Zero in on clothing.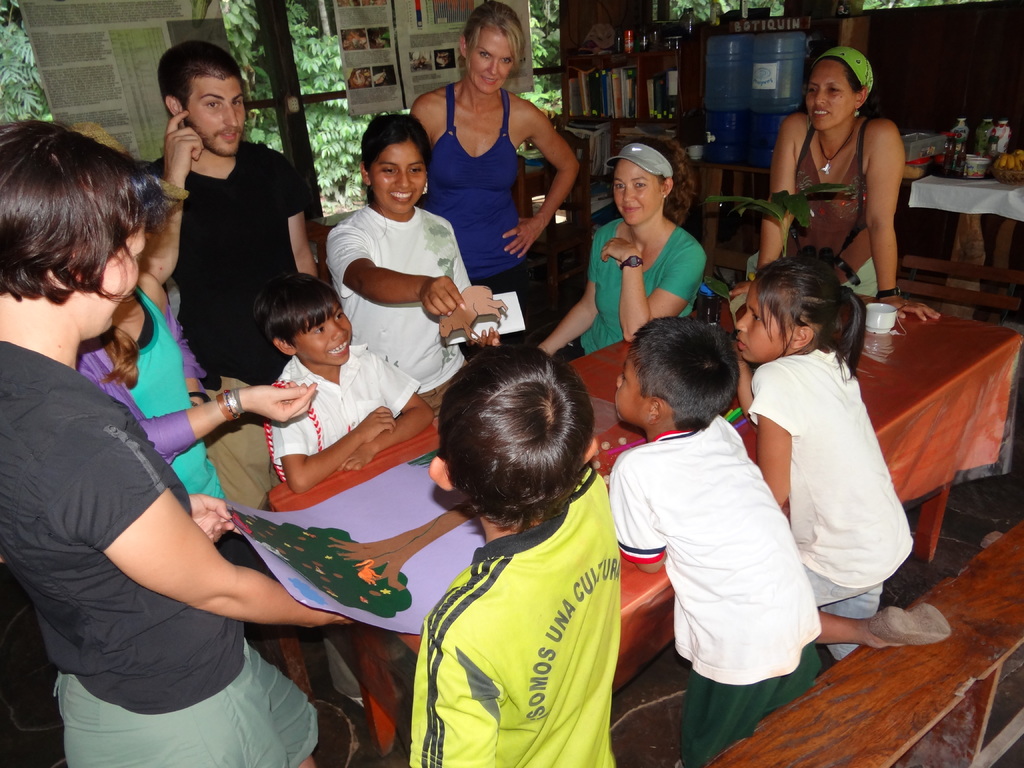
Zeroed in: <box>568,220,707,357</box>.
